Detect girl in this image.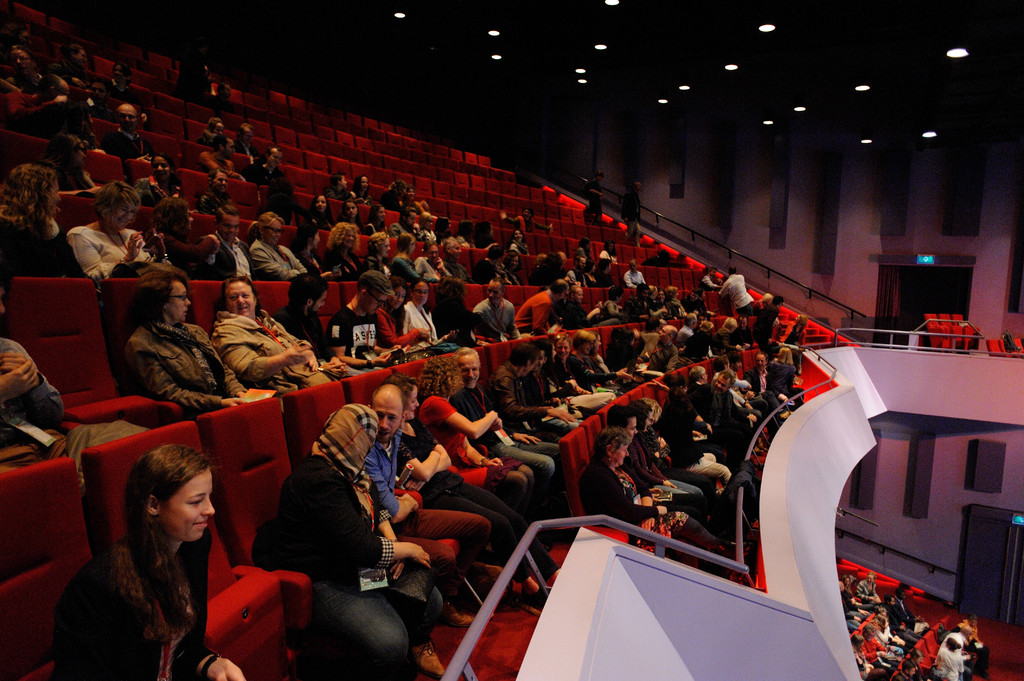
Detection: [340,200,362,235].
